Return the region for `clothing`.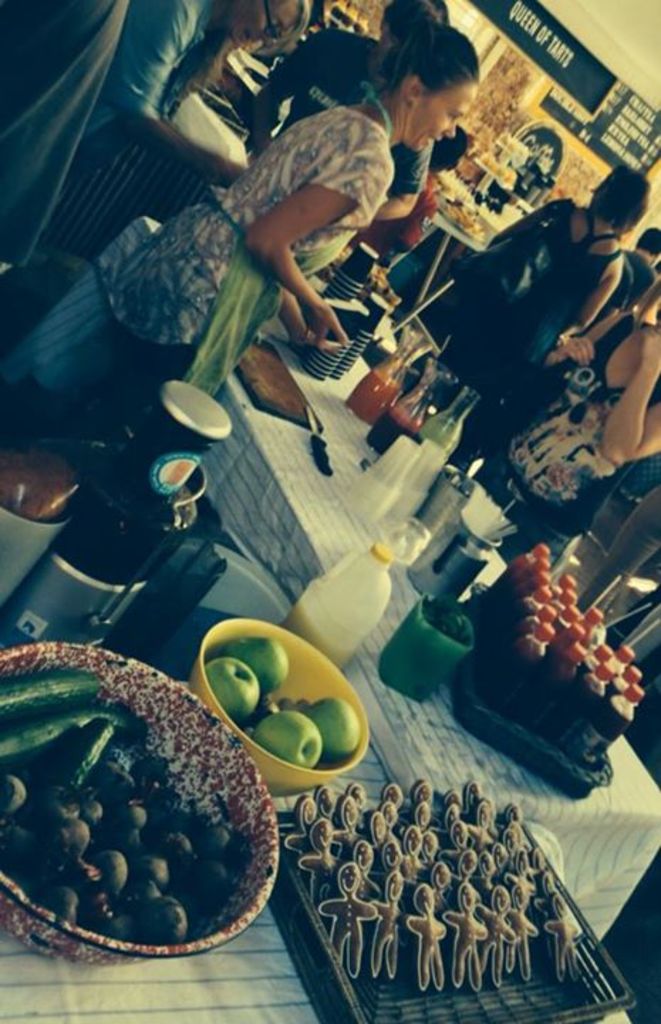
Rect(485, 314, 660, 494).
